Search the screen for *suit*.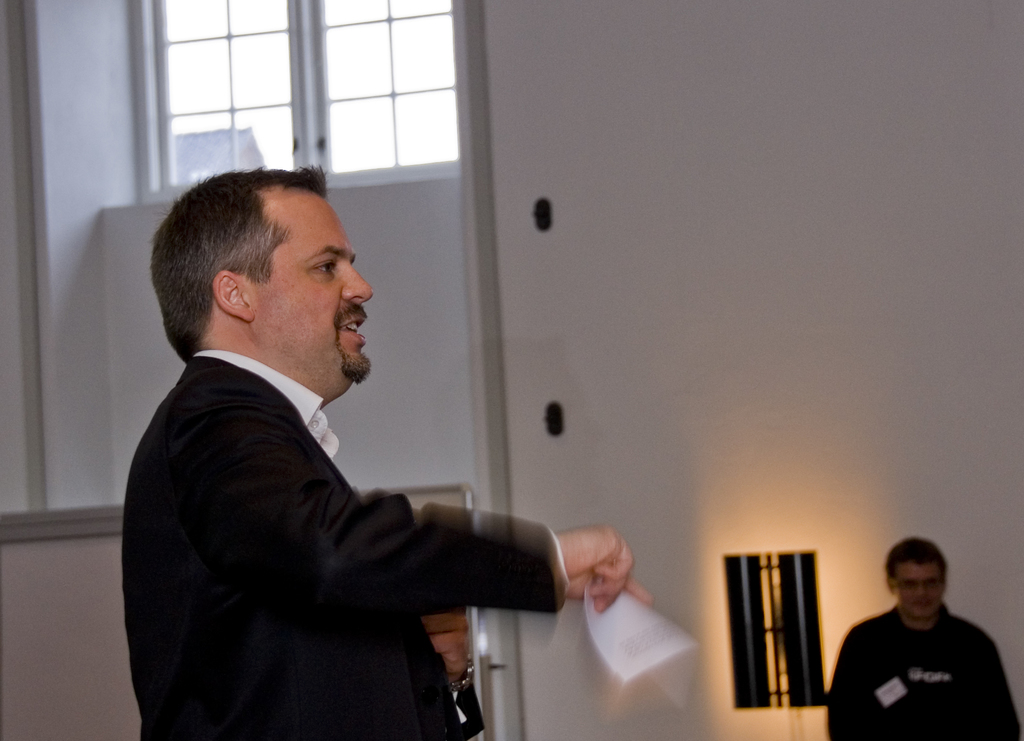
Found at 115 220 554 734.
